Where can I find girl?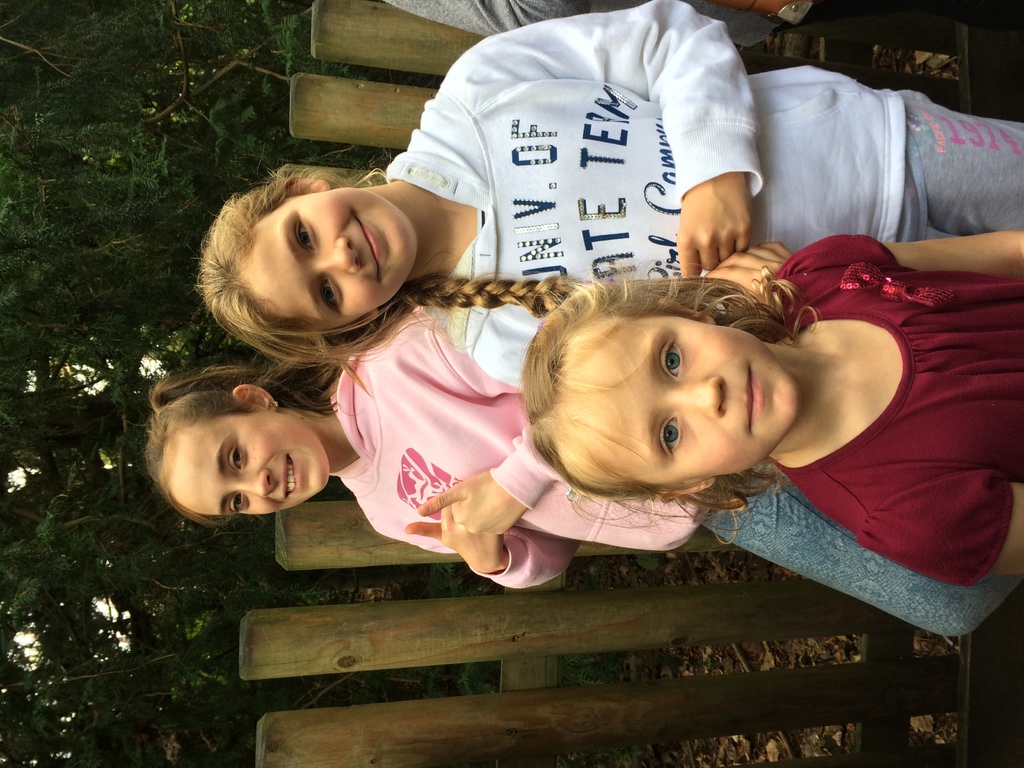
You can find it at crop(140, 305, 1023, 636).
